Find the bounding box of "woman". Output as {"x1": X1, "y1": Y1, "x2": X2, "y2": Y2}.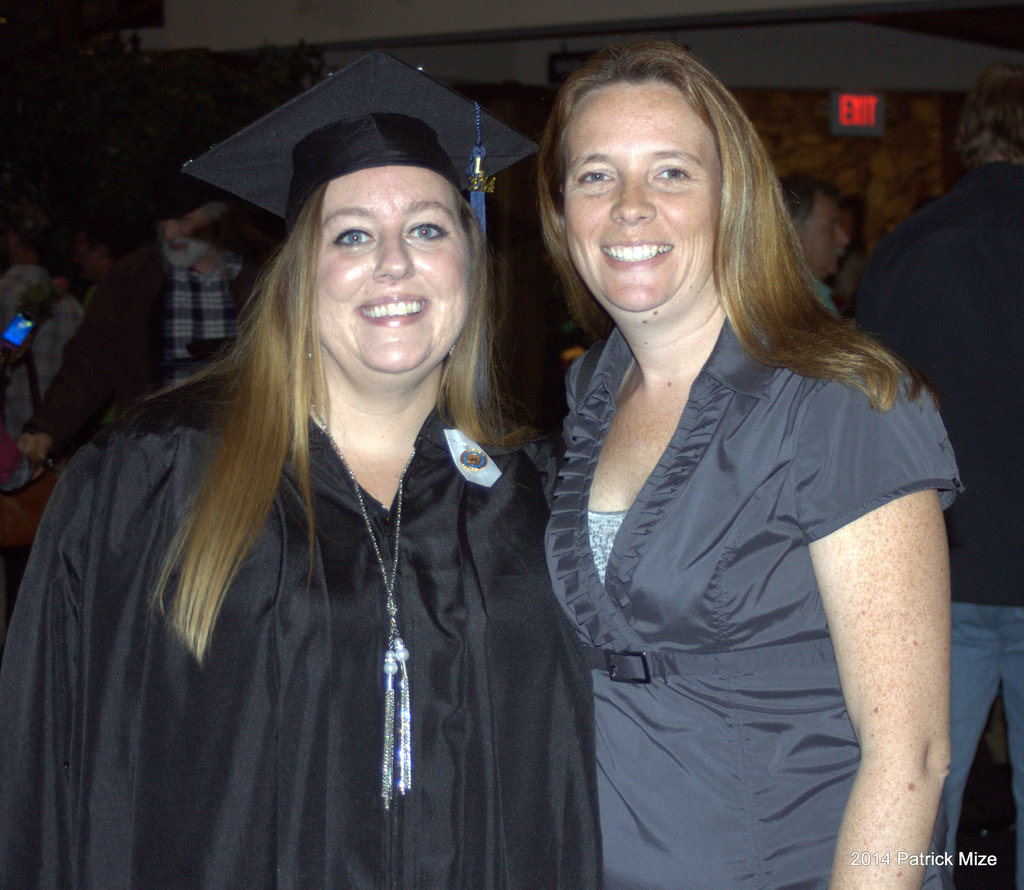
{"x1": 0, "y1": 35, "x2": 604, "y2": 889}.
